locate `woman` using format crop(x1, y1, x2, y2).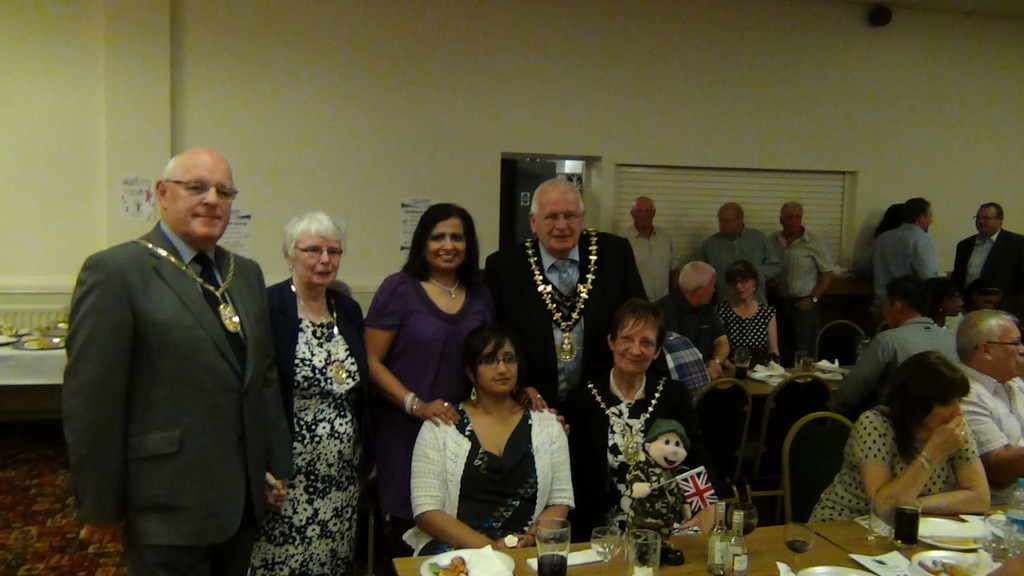
crop(922, 273, 968, 342).
